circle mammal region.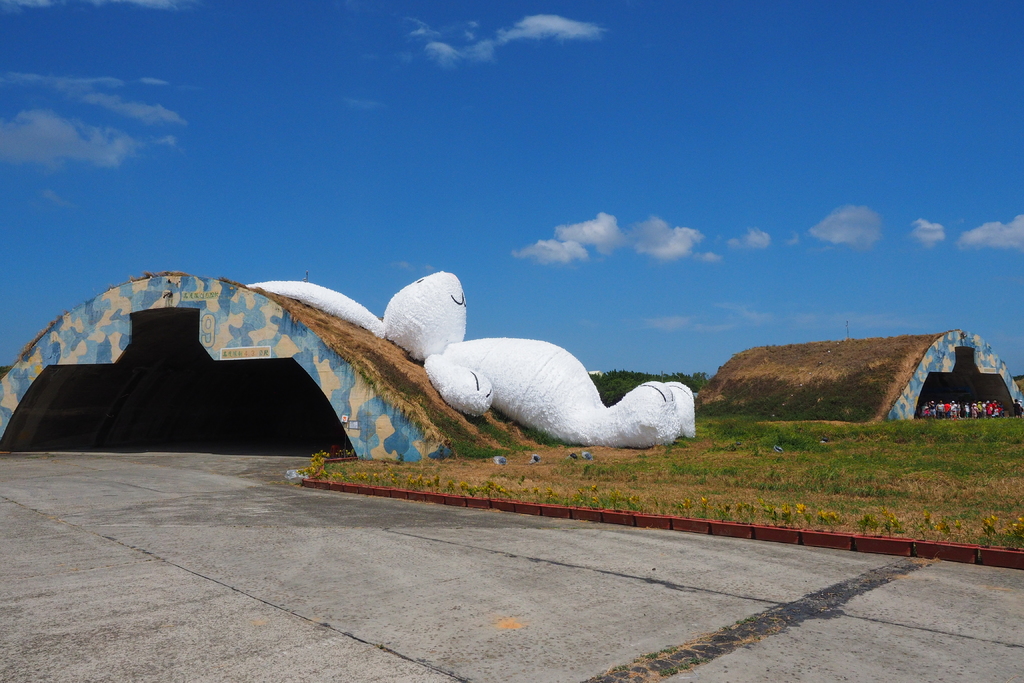
Region: select_region(1013, 399, 1023, 416).
